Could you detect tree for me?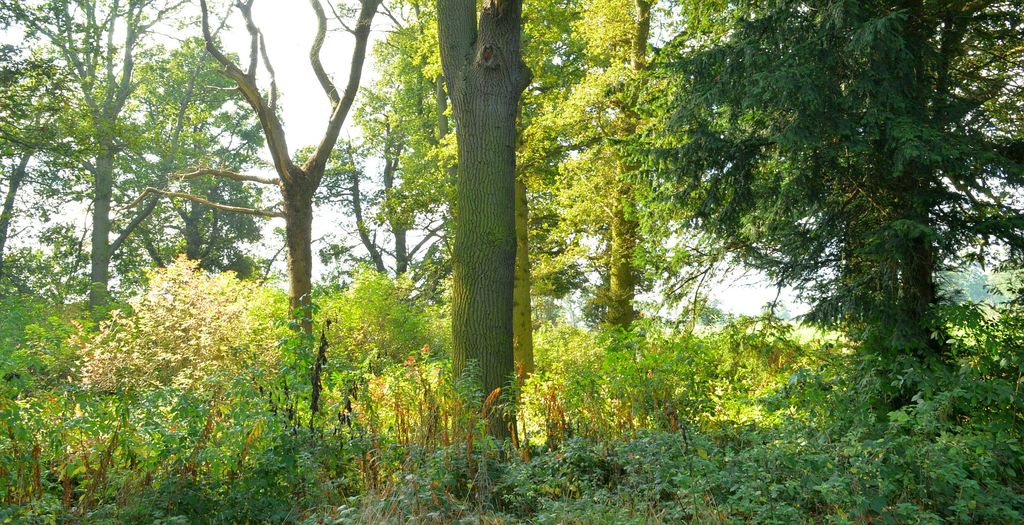
Detection result: [x1=111, y1=0, x2=383, y2=333].
